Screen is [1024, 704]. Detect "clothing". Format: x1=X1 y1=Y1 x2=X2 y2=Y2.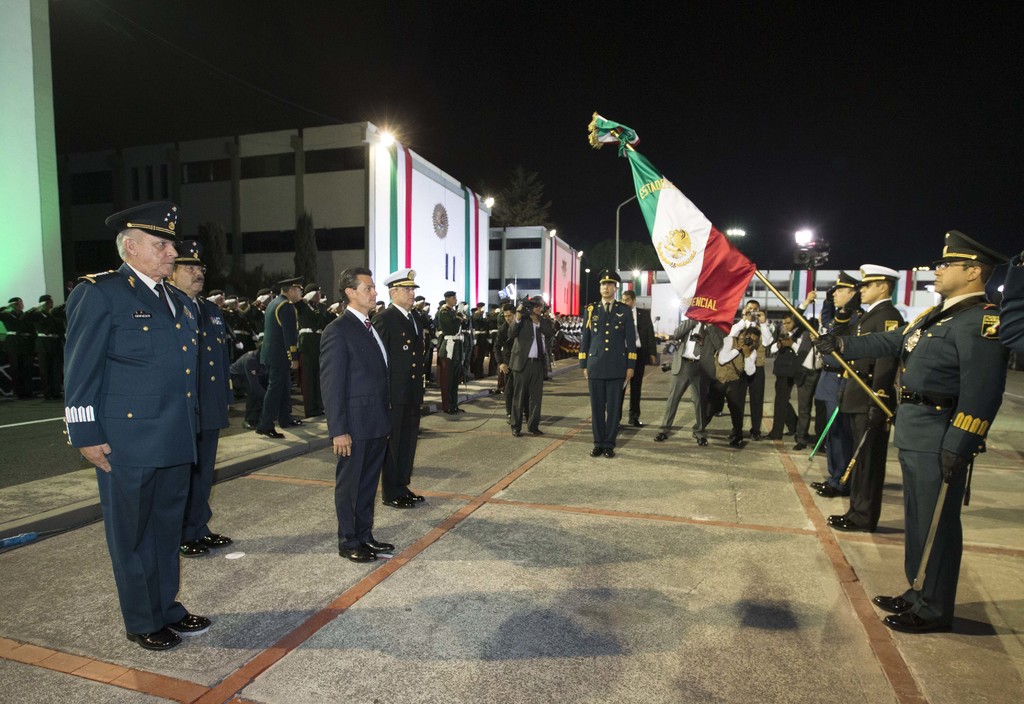
x1=328 y1=307 x2=390 y2=548.
